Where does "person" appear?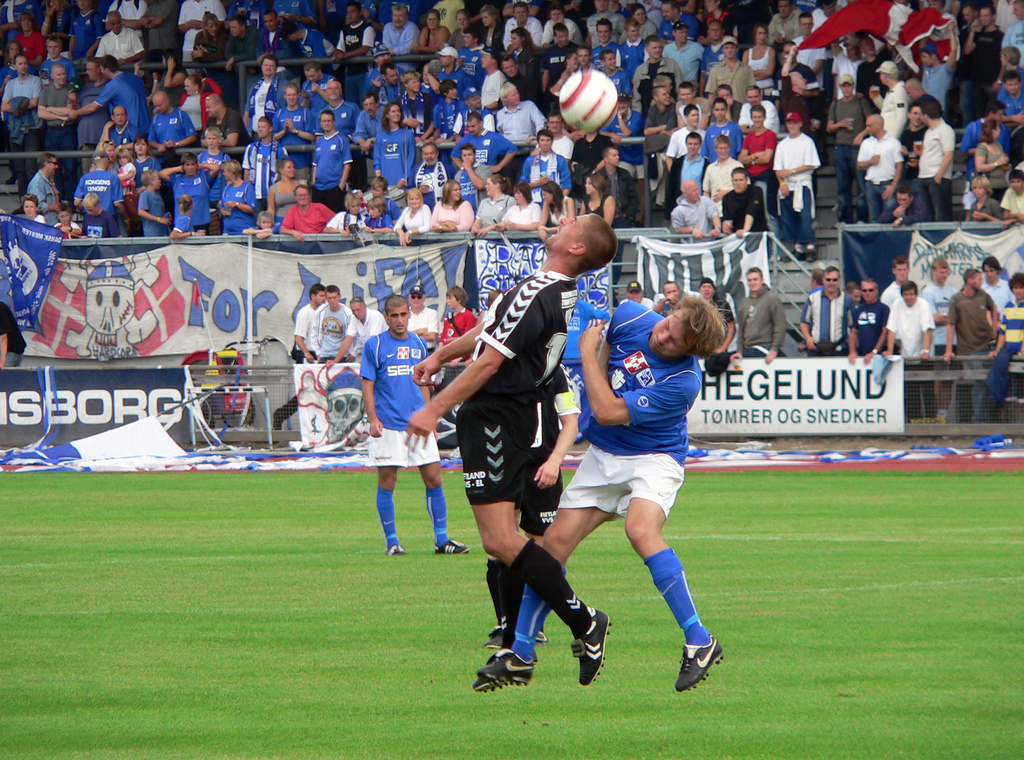
Appears at detection(286, 282, 326, 364).
